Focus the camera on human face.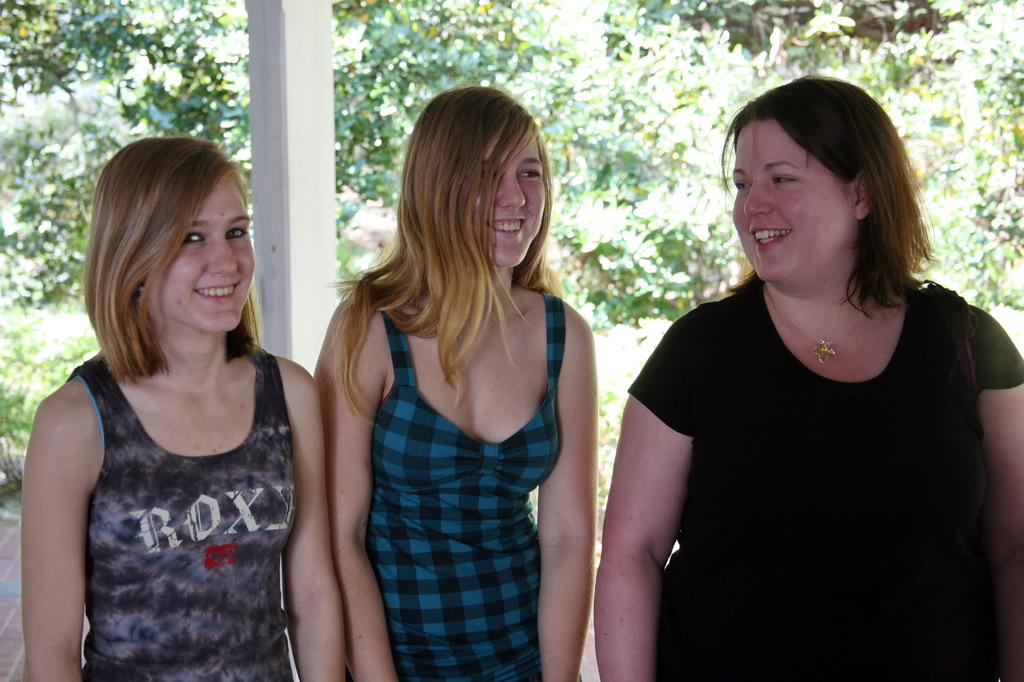
Focus region: BBox(733, 120, 860, 282).
